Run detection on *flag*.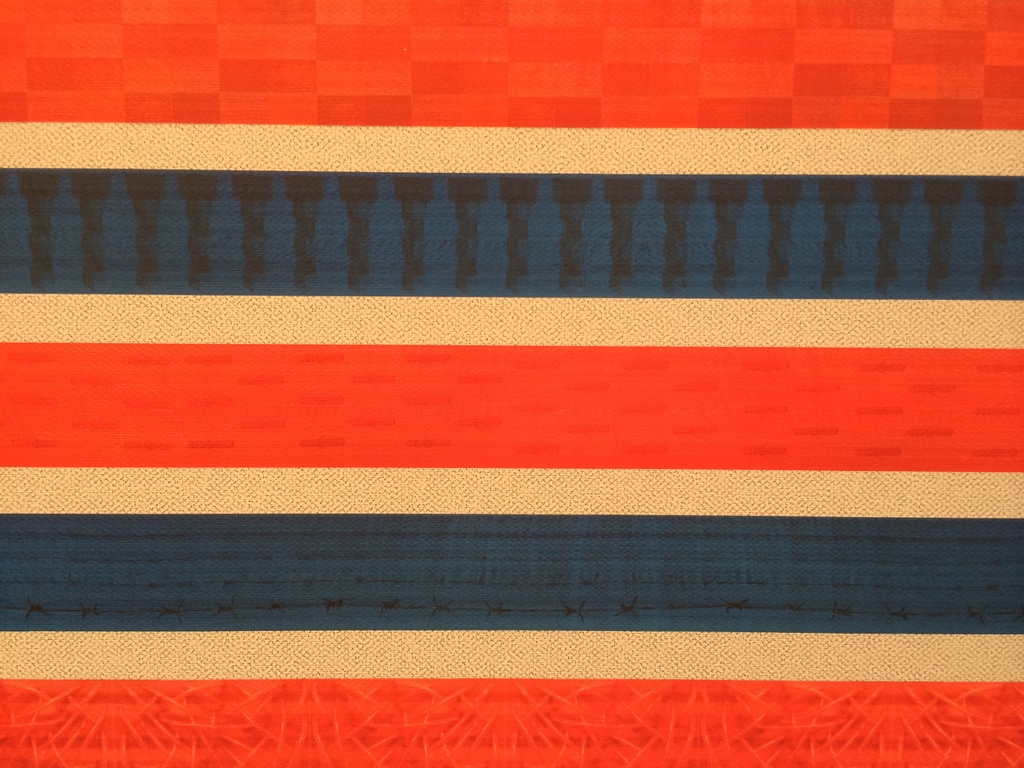
Result: region(59, 102, 1023, 752).
